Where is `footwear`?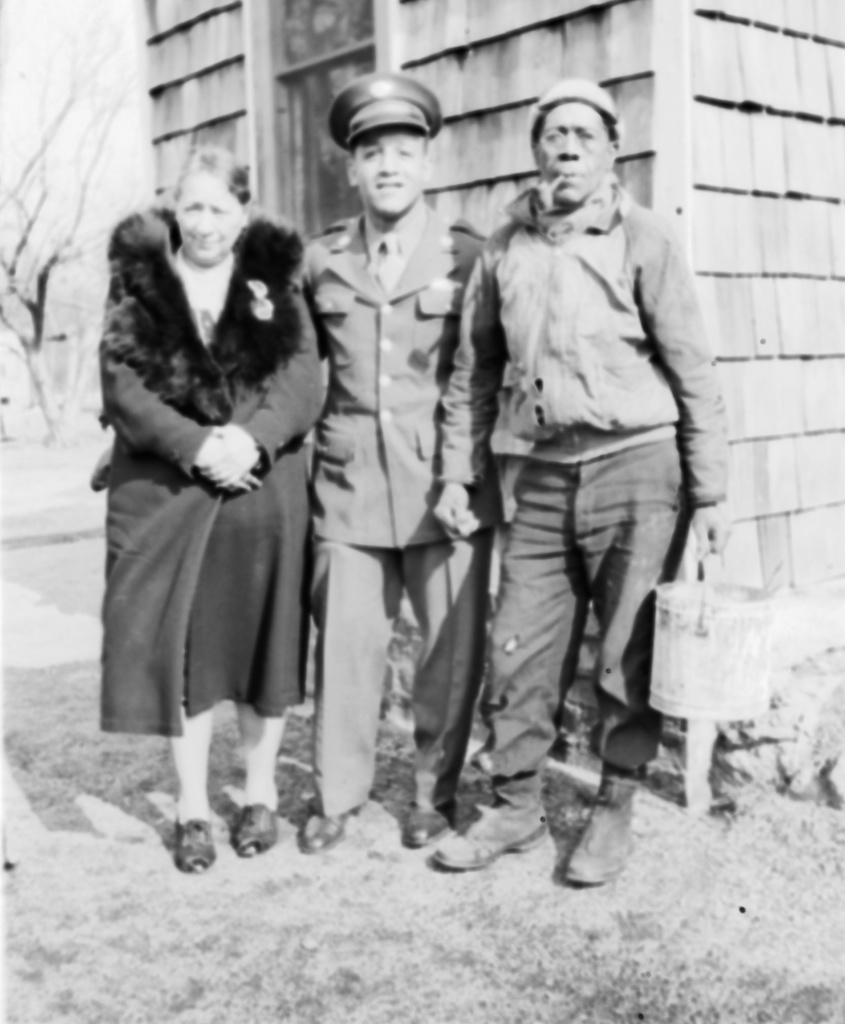
432 799 553 866.
